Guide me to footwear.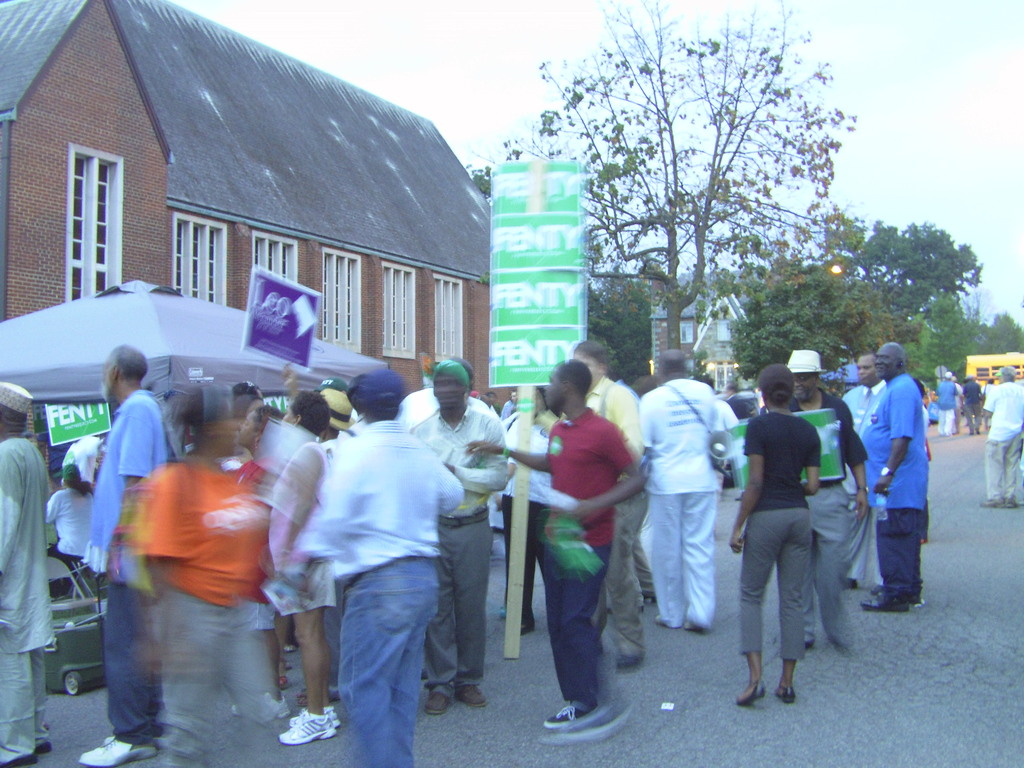
Guidance: 652/610/677/627.
